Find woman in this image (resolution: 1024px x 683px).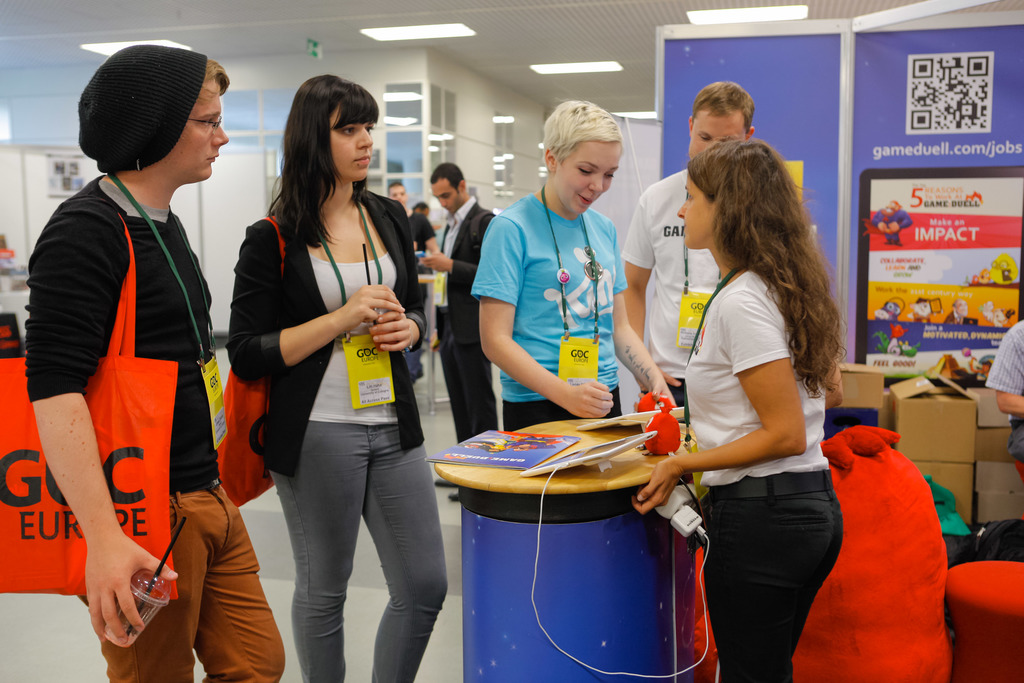
bbox(224, 73, 449, 682).
